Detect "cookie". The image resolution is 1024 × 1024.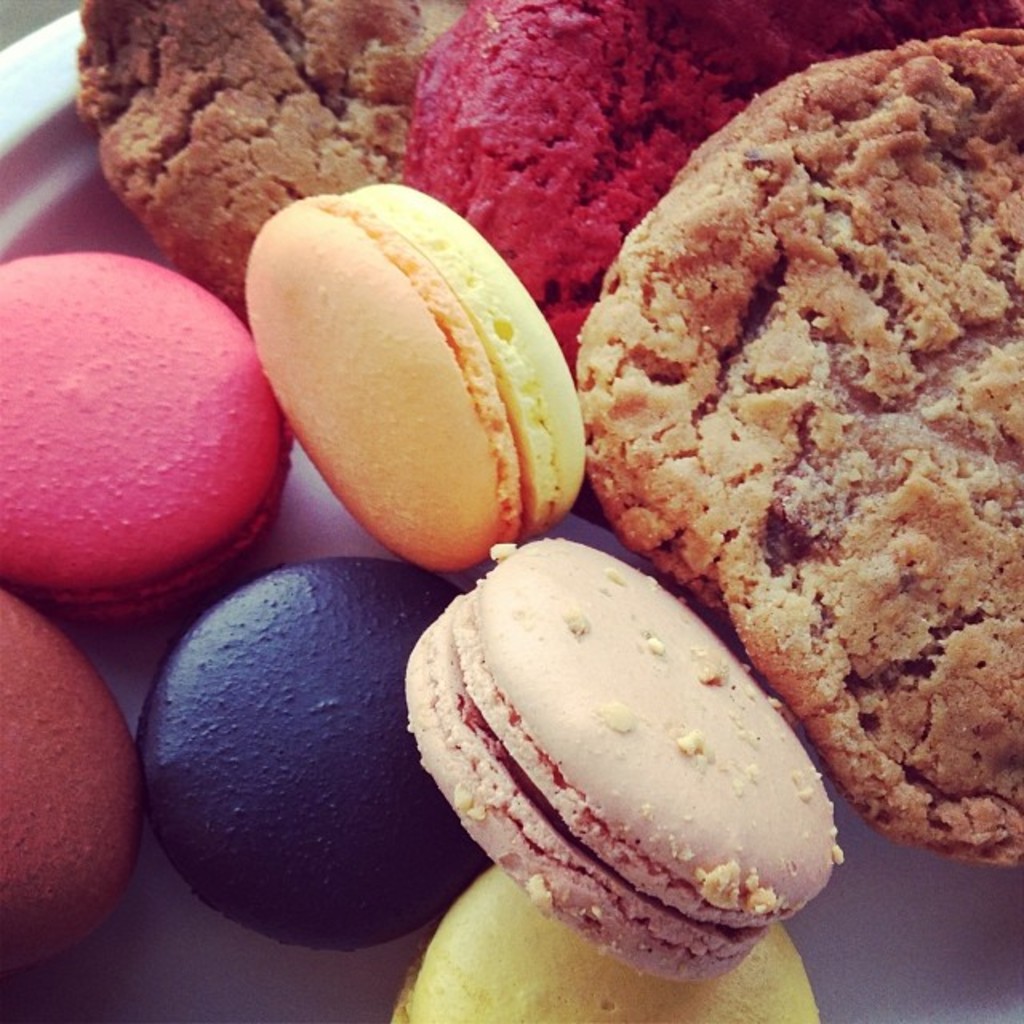
x1=402, y1=0, x2=1022, y2=381.
